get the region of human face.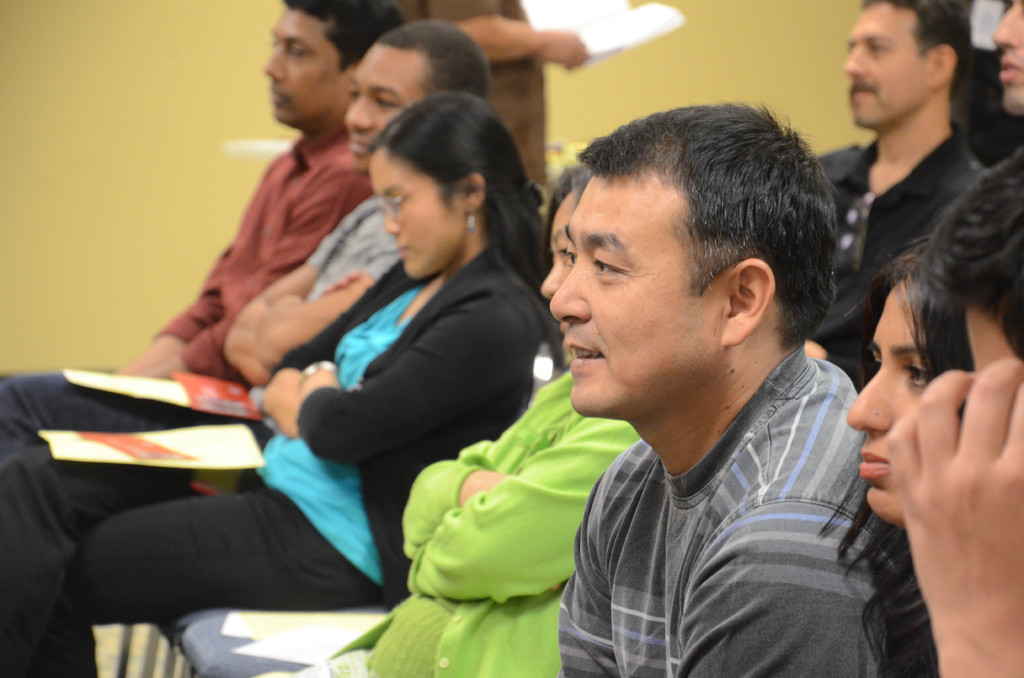
region(992, 0, 1023, 115).
